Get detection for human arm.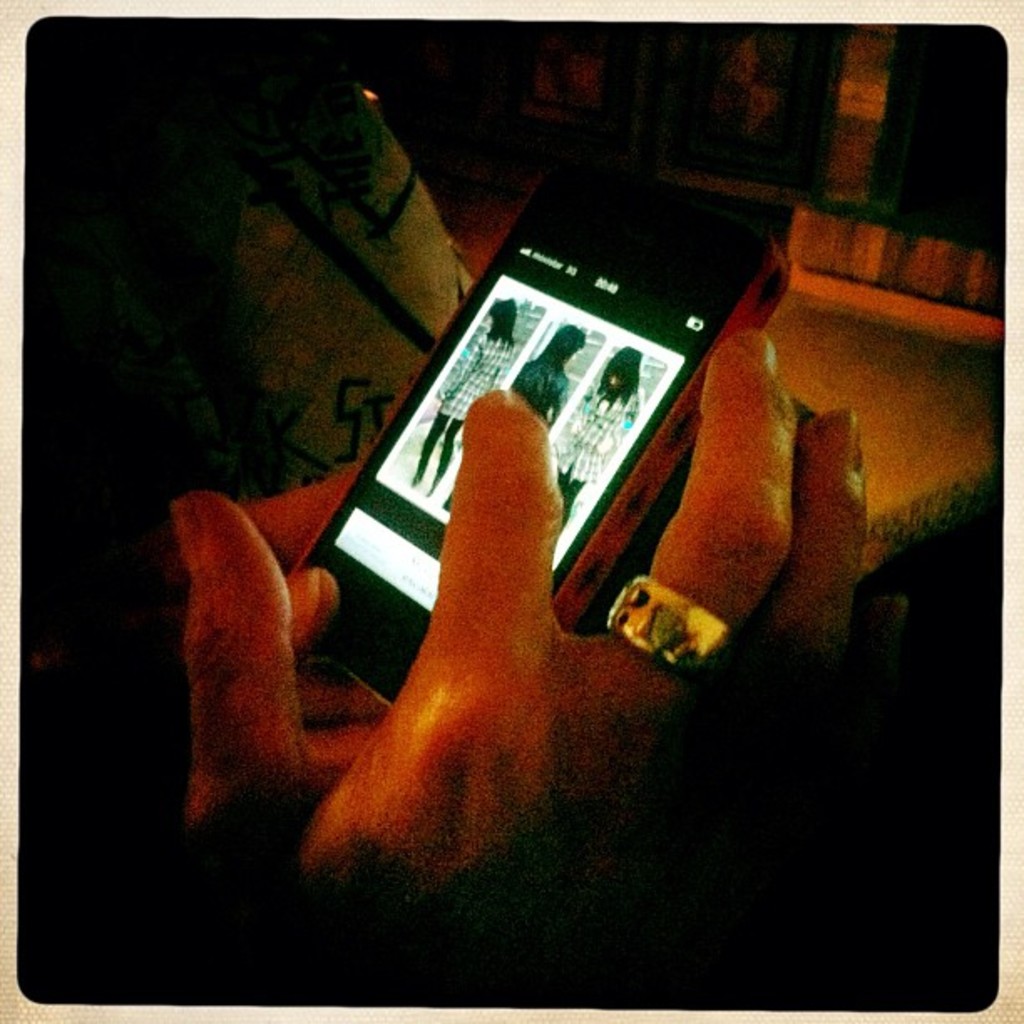
Detection: left=171, top=438, right=402, bottom=850.
